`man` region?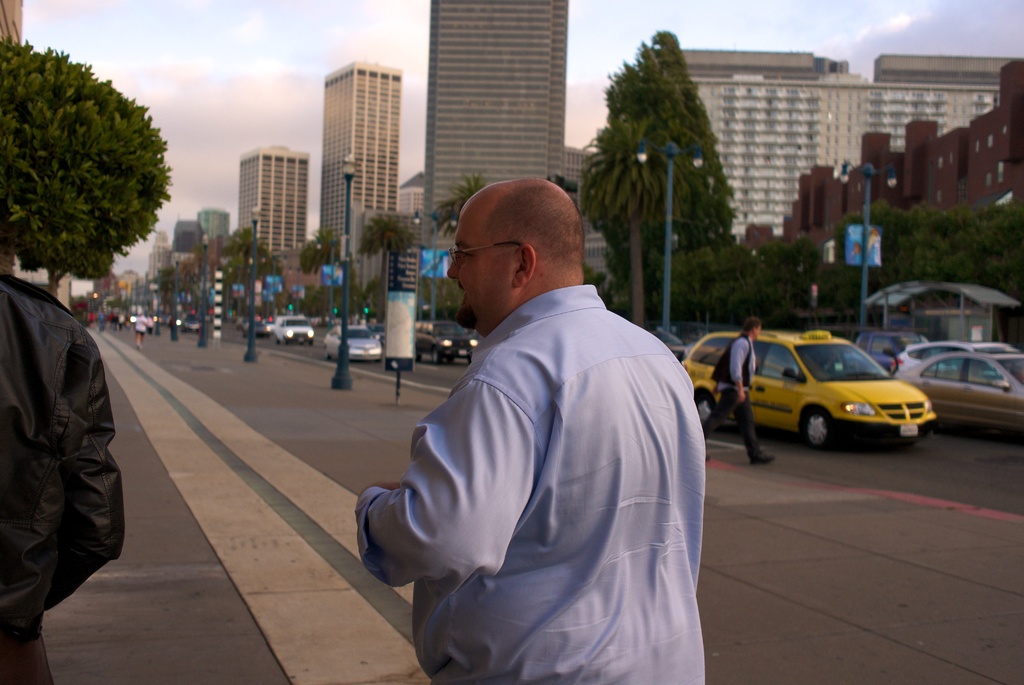
box=[360, 163, 710, 657]
